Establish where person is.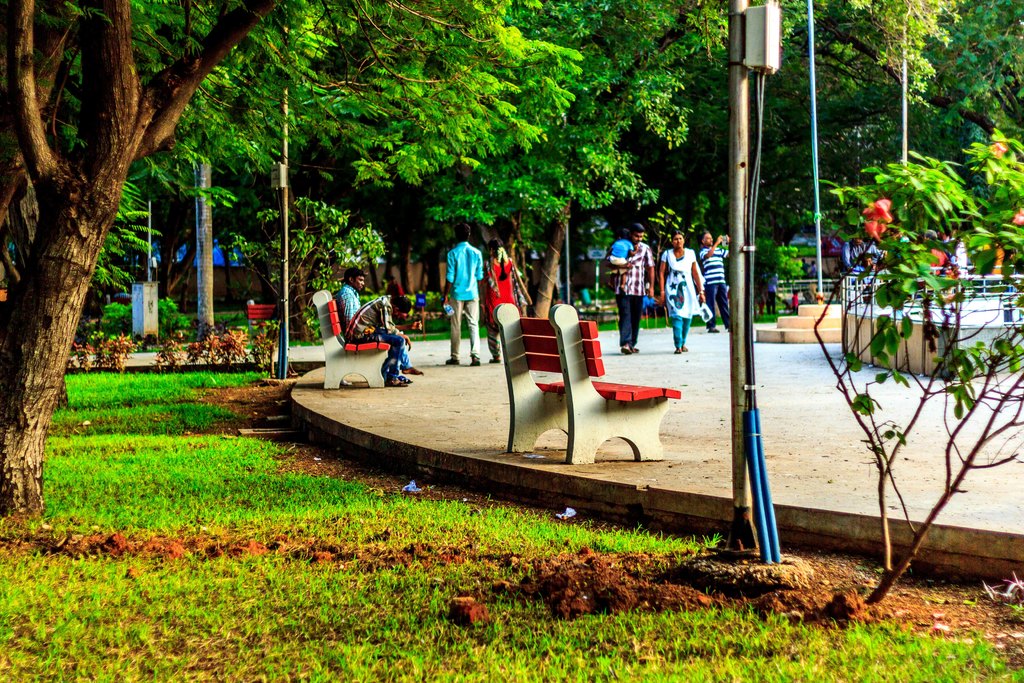
Established at BBox(345, 292, 413, 383).
